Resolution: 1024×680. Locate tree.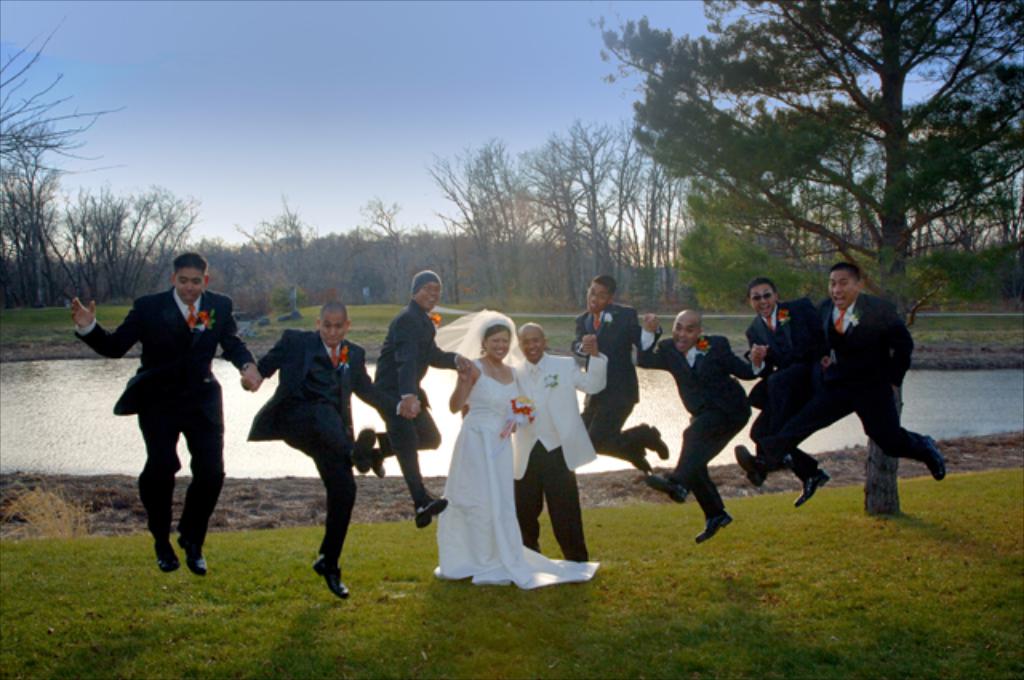
(left=344, top=182, right=408, bottom=302).
